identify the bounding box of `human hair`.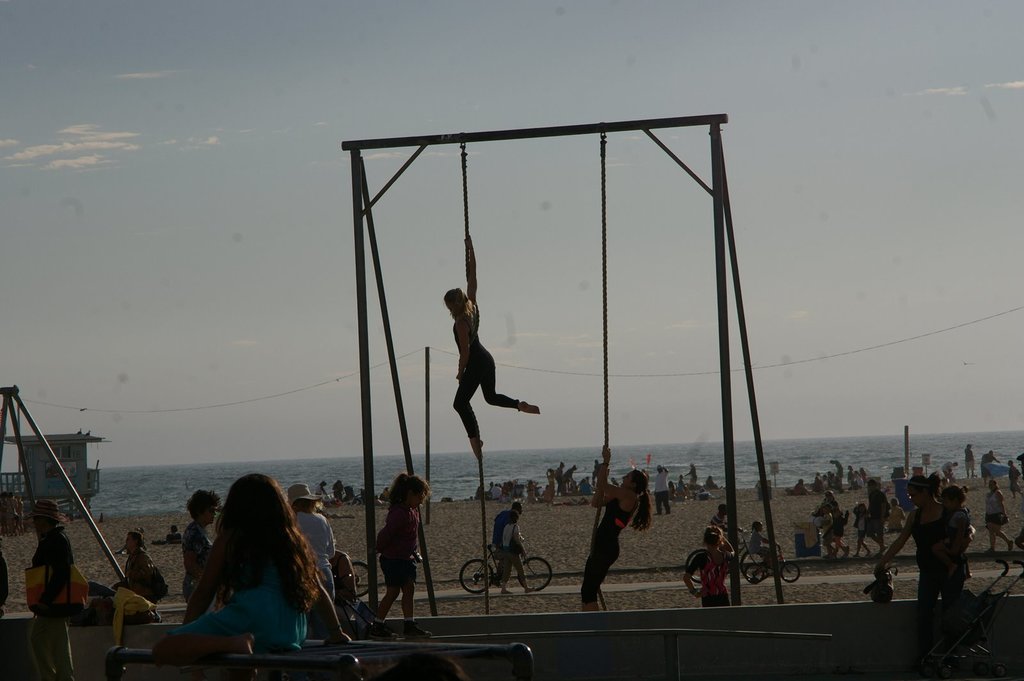
region(703, 524, 724, 545).
